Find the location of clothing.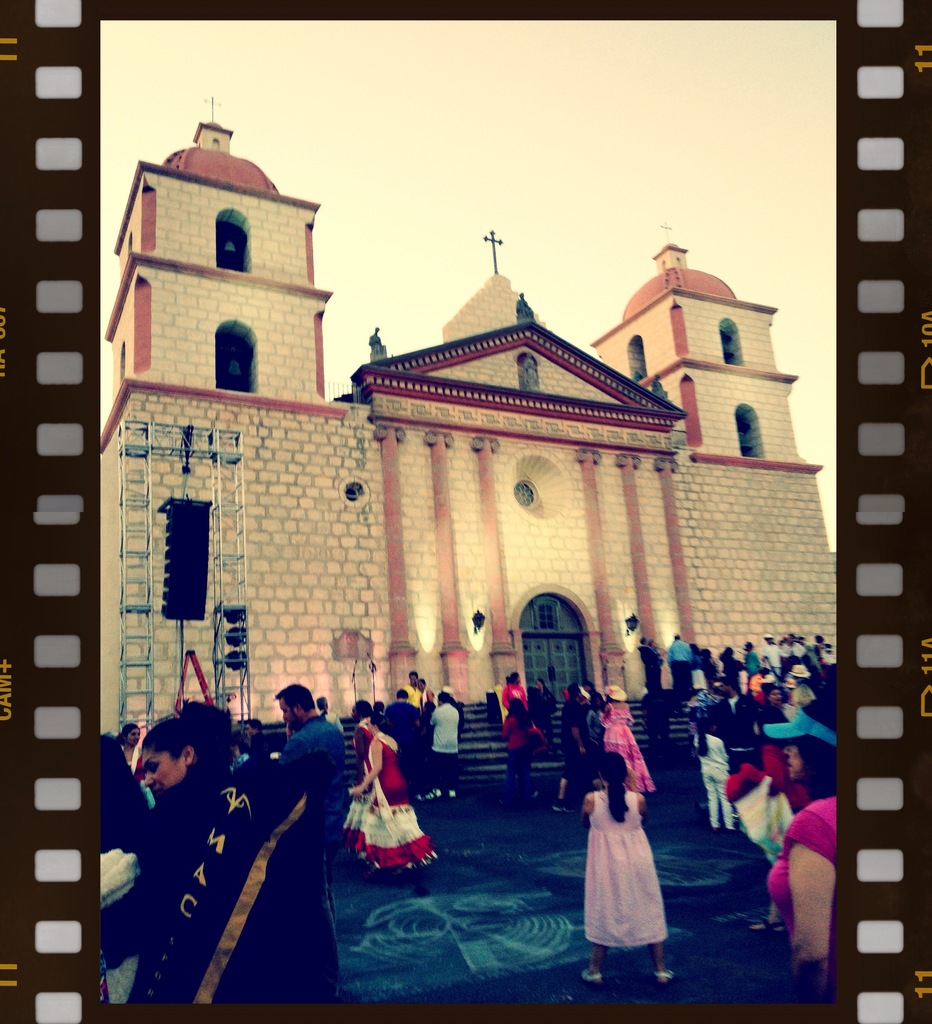
Location: {"x1": 573, "y1": 728, "x2": 679, "y2": 970}.
